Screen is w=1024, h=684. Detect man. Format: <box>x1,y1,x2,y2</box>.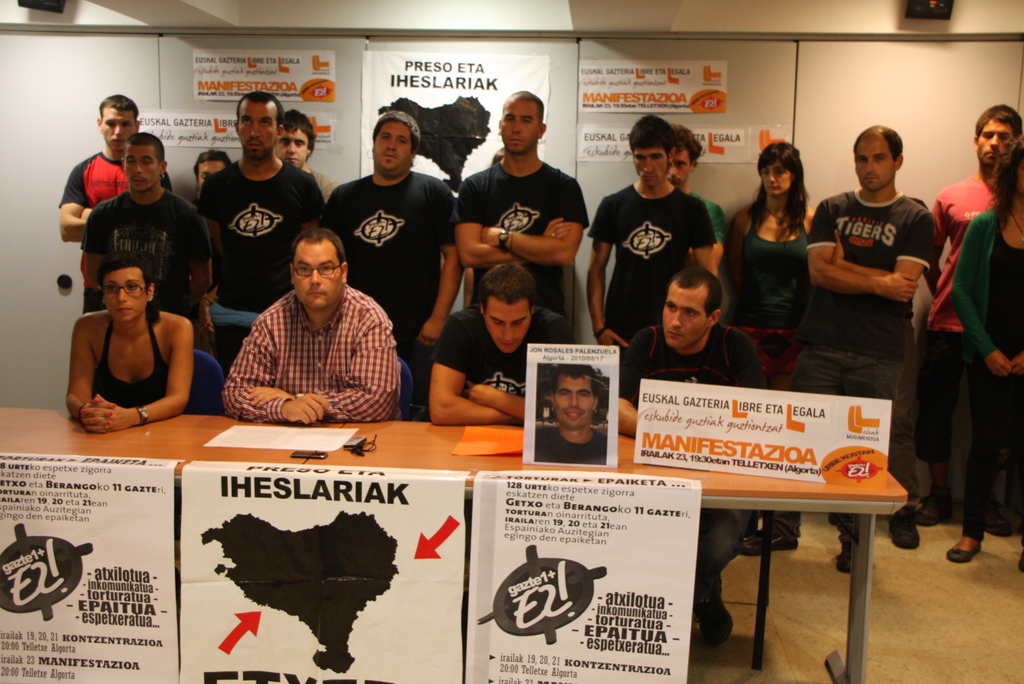
<box>610,271,767,639</box>.
